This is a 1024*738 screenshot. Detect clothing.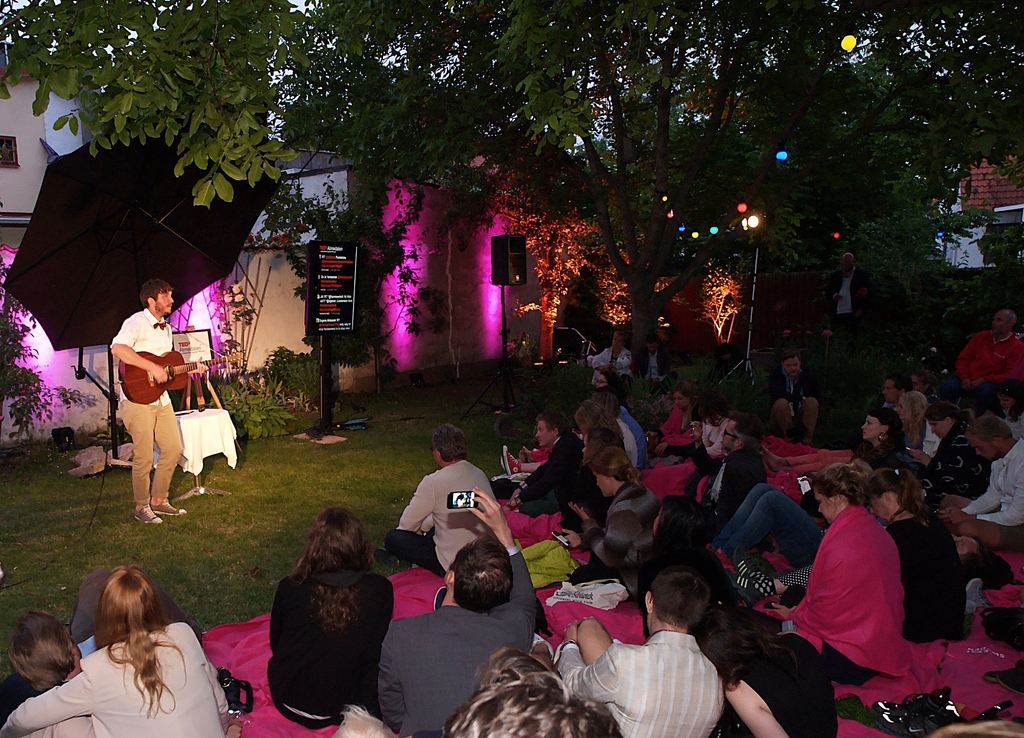
774:509:929:675.
